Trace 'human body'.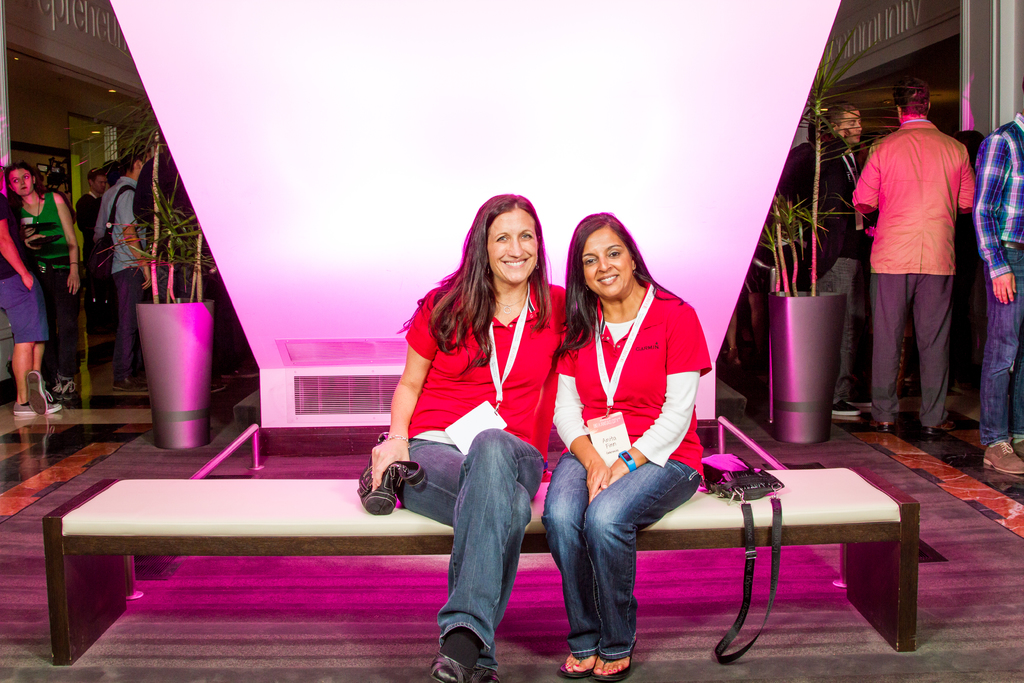
Traced to bbox=[540, 205, 703, 682].
